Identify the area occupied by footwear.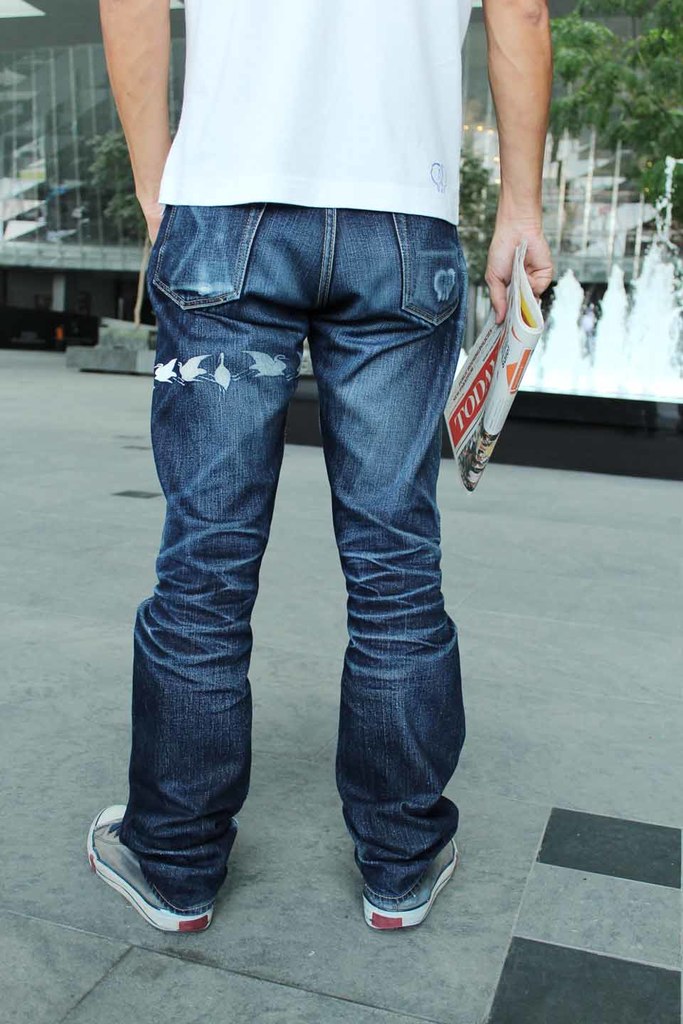
Area: x1=364 y1=841 x2=463 y2=929.
